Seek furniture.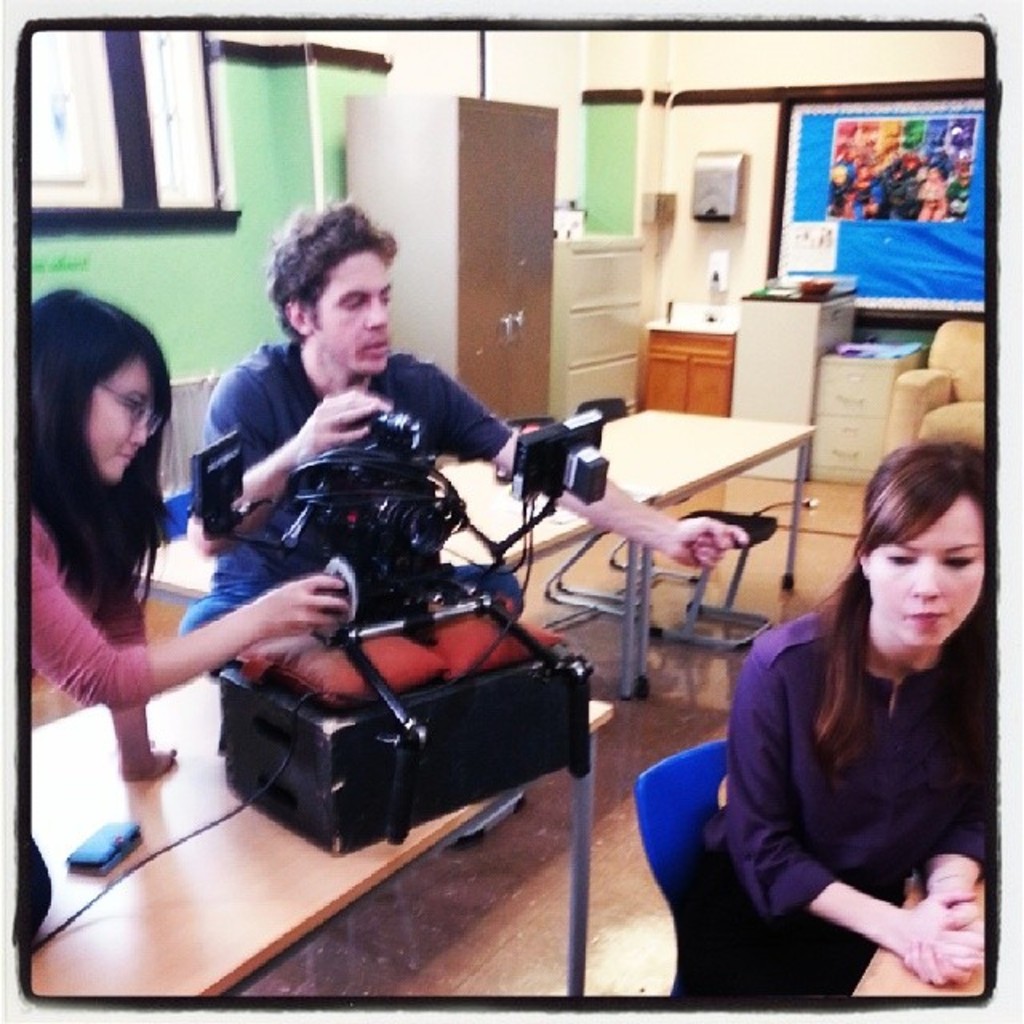
rect(133, 467, 638, 707).
